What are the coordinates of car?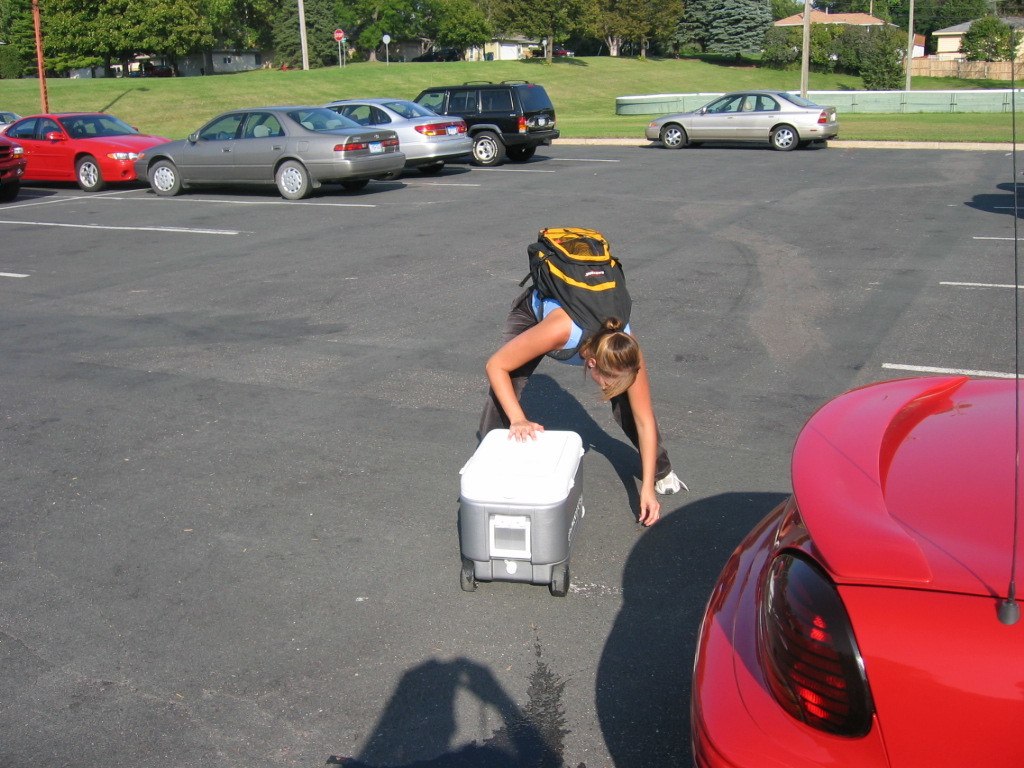
region(646, 88, 839, 152).
